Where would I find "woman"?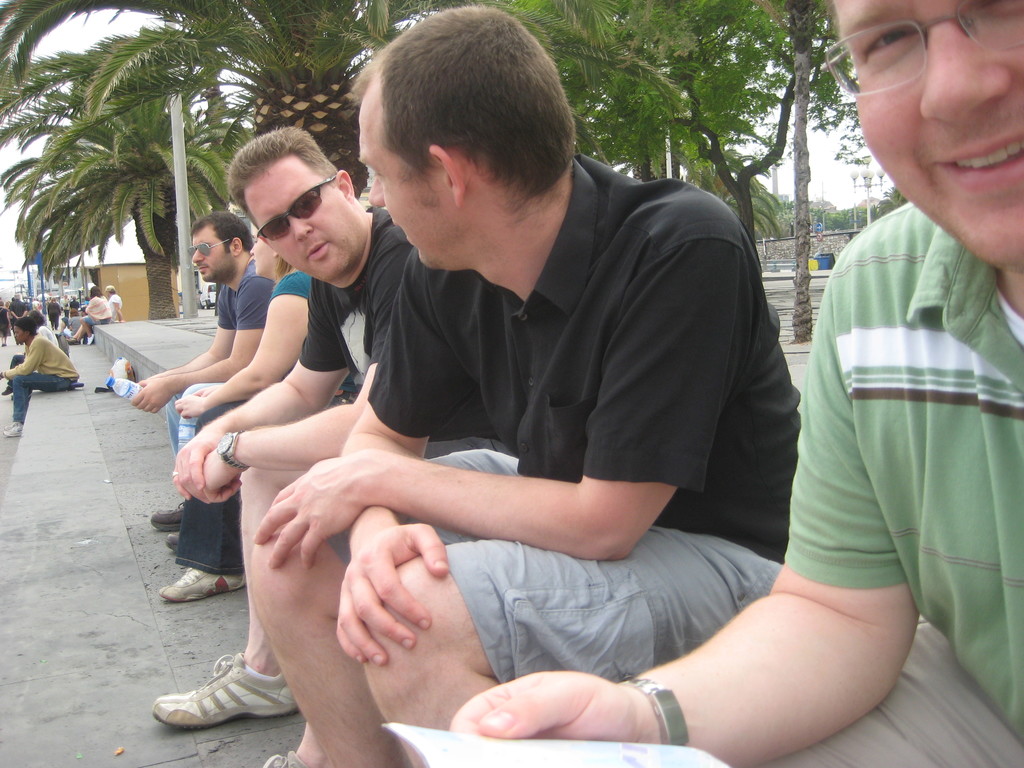
At left=78, top=284, right=109, bottom=344.
